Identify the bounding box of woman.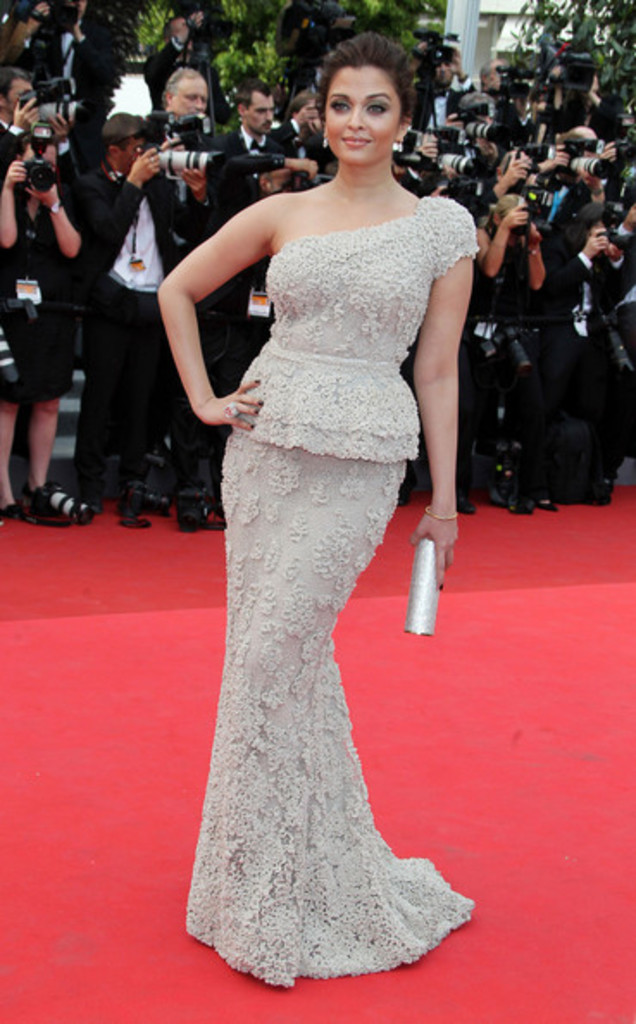
[left=457, top=178, right=555, bottom=495].
